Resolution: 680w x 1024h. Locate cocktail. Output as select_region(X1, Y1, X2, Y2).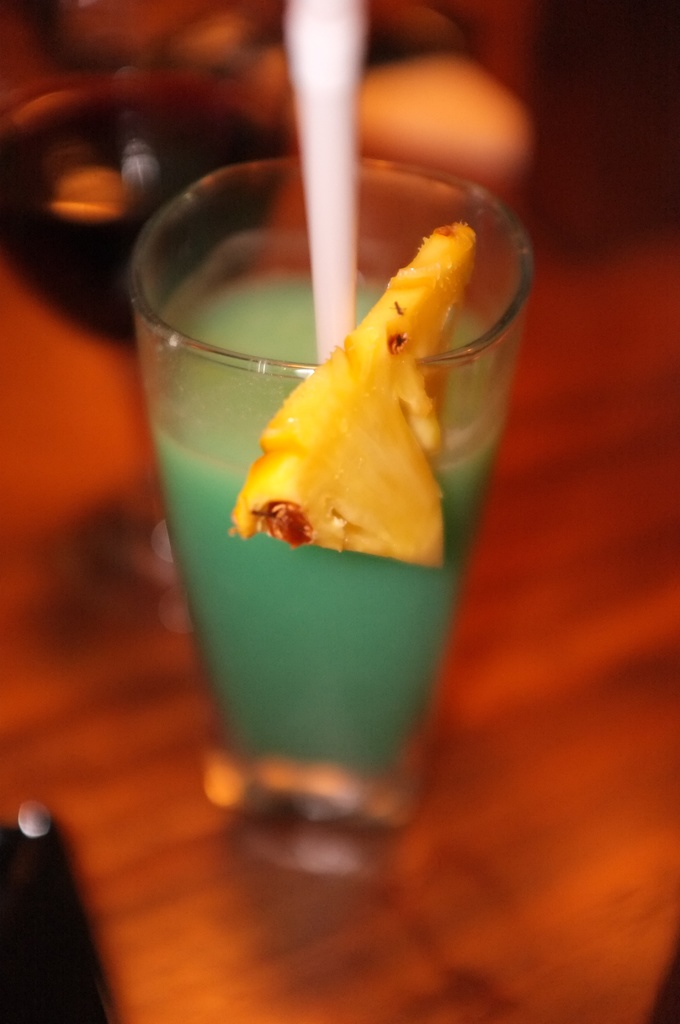
select_region(125, 0, 535, 867).
